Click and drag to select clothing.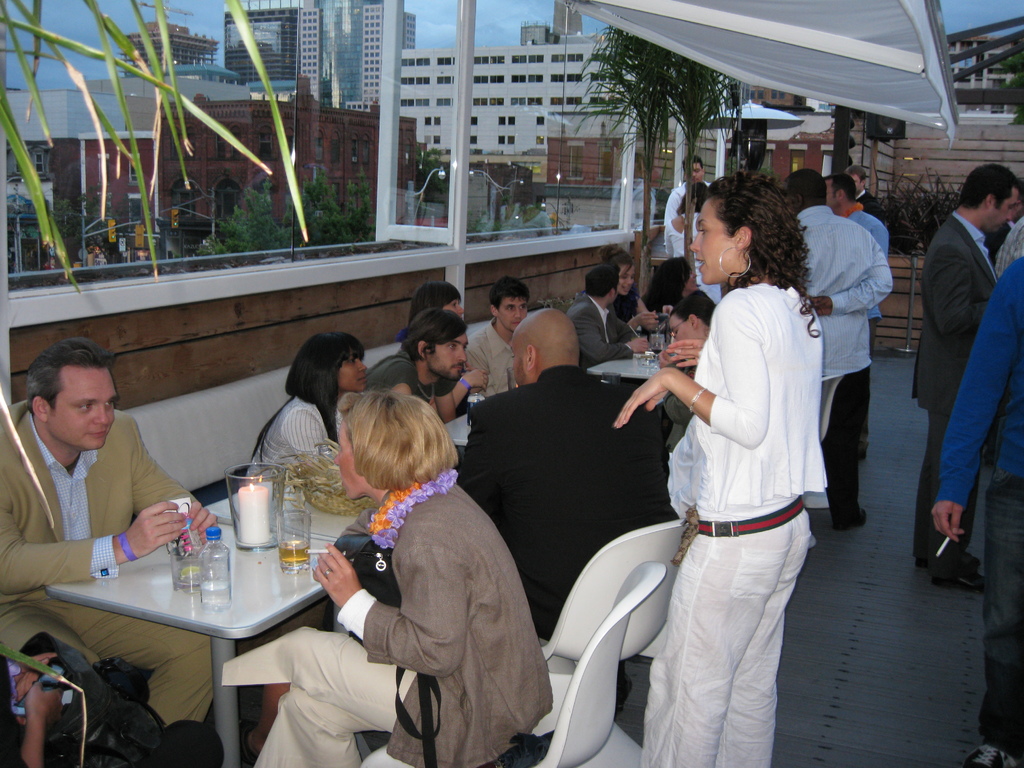
Selection: BBox(854, 188, 909, 248).
